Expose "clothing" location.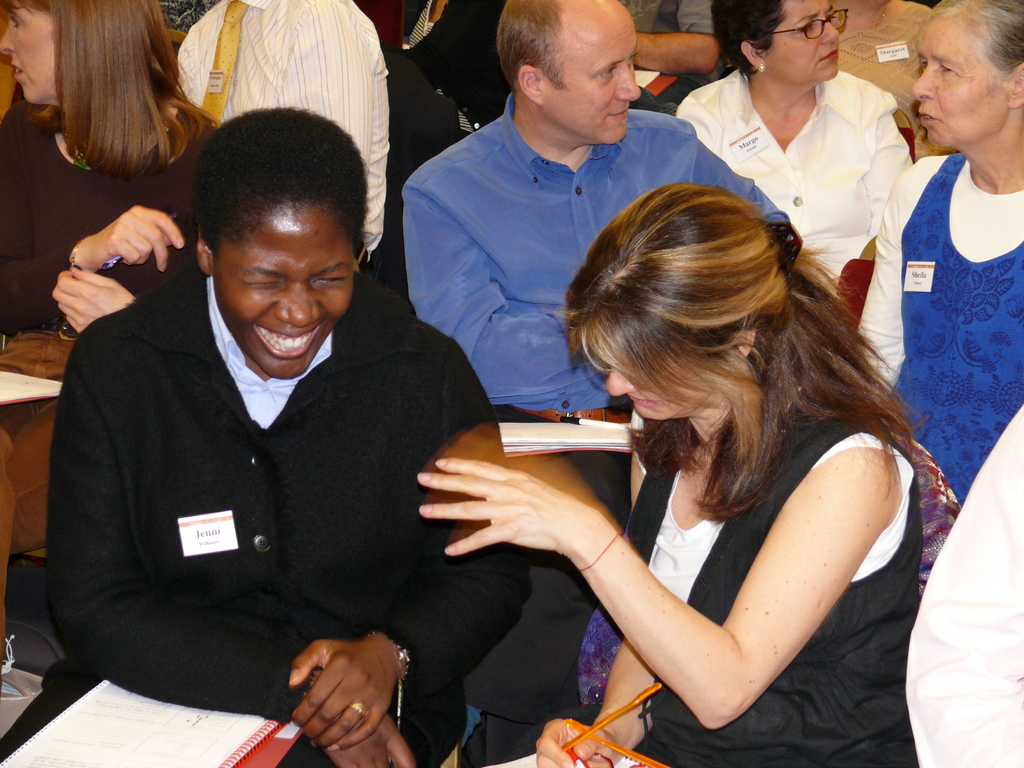
Exposed at pyautogui.locateOnScreen(401, 90, 794, 766).
